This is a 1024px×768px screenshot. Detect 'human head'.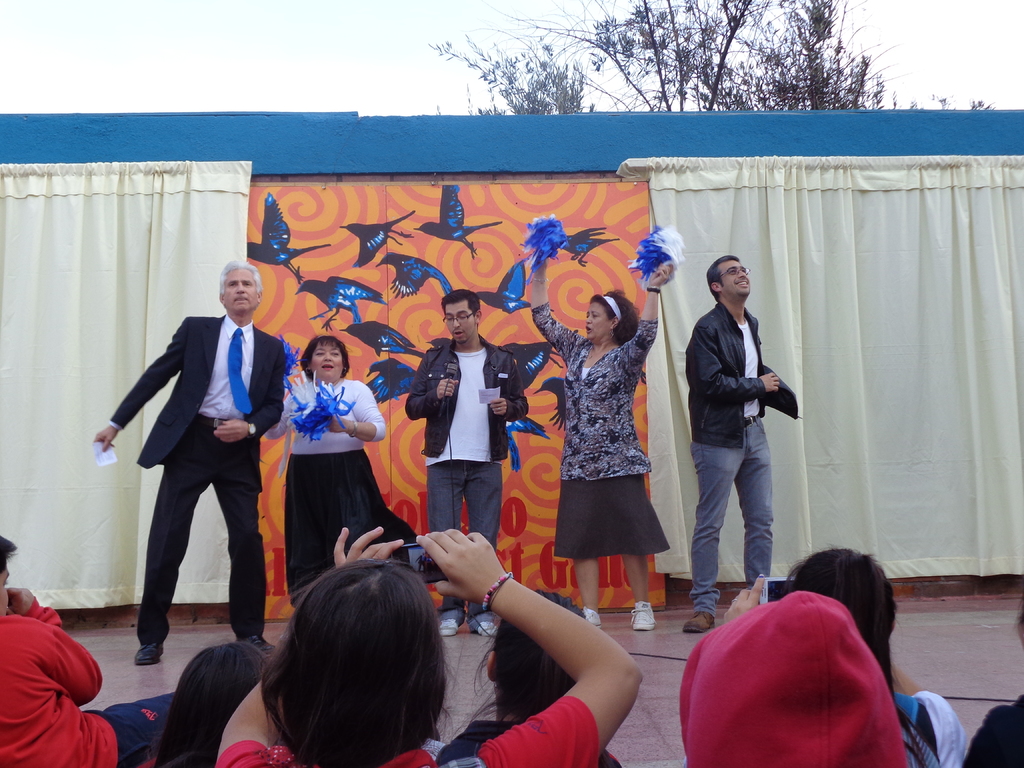
(786,550,895,668).
